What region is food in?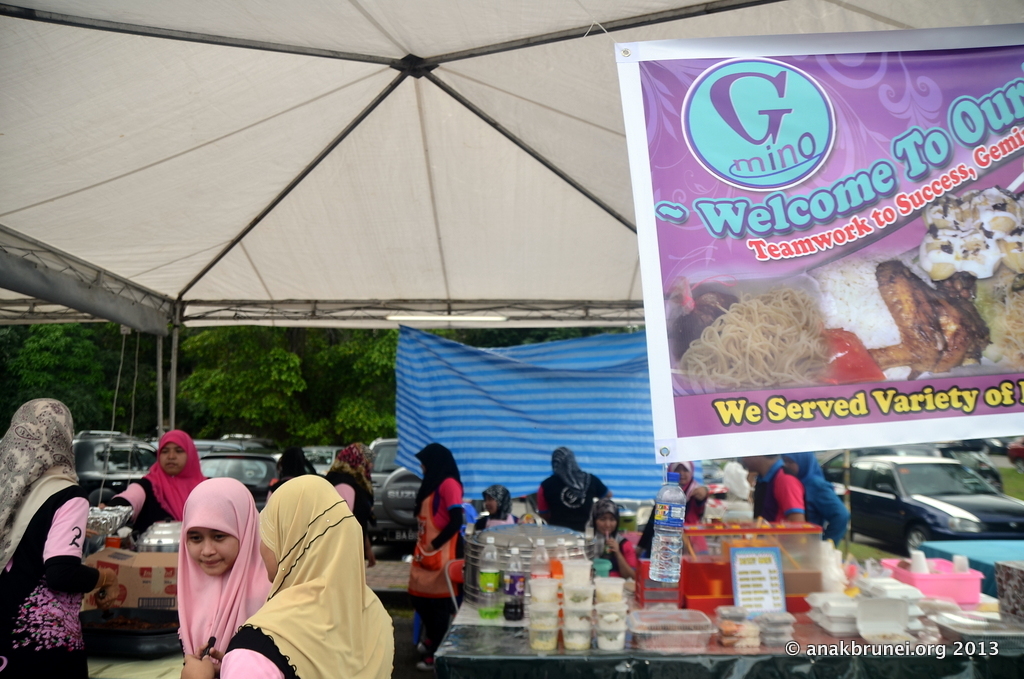
916:179:1023:283.
